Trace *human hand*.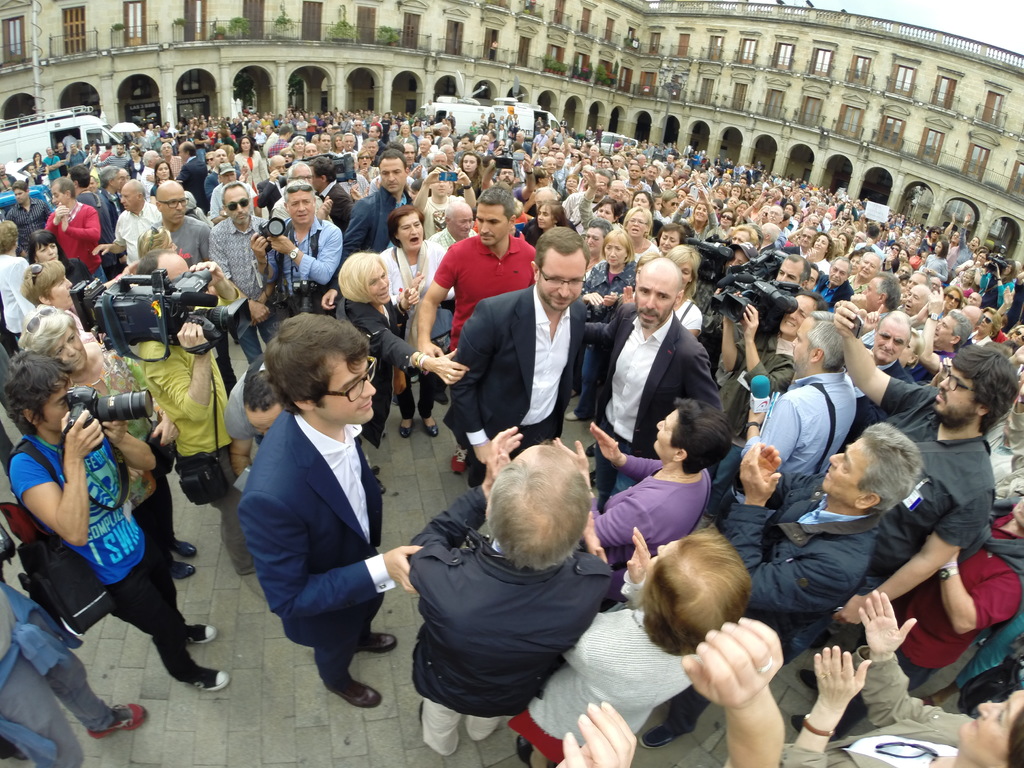
Traced to detection(388, 545, 425, 598).
